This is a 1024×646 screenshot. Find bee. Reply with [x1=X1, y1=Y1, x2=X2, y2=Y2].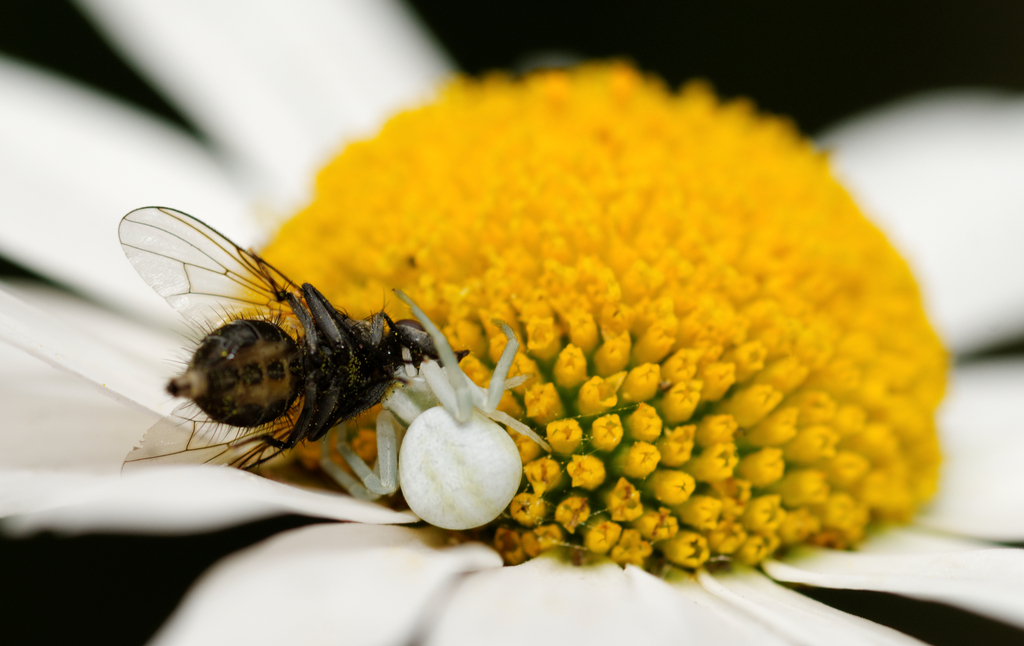
[x1=121, y1=211, x2=506, y2=509].
